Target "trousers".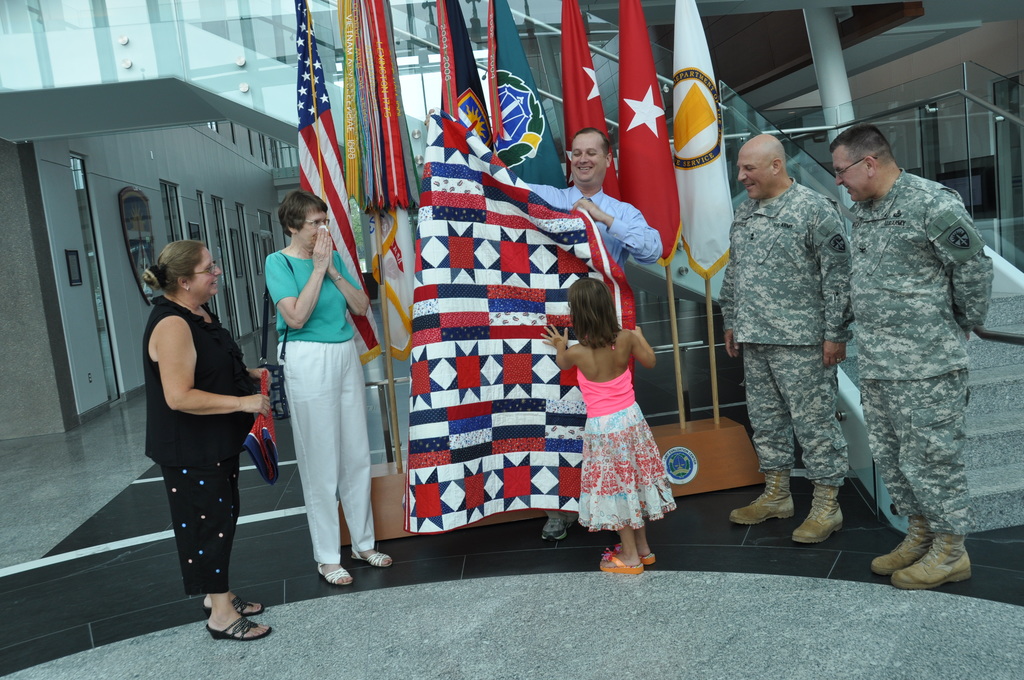
Target region: 275/333/363/560.
